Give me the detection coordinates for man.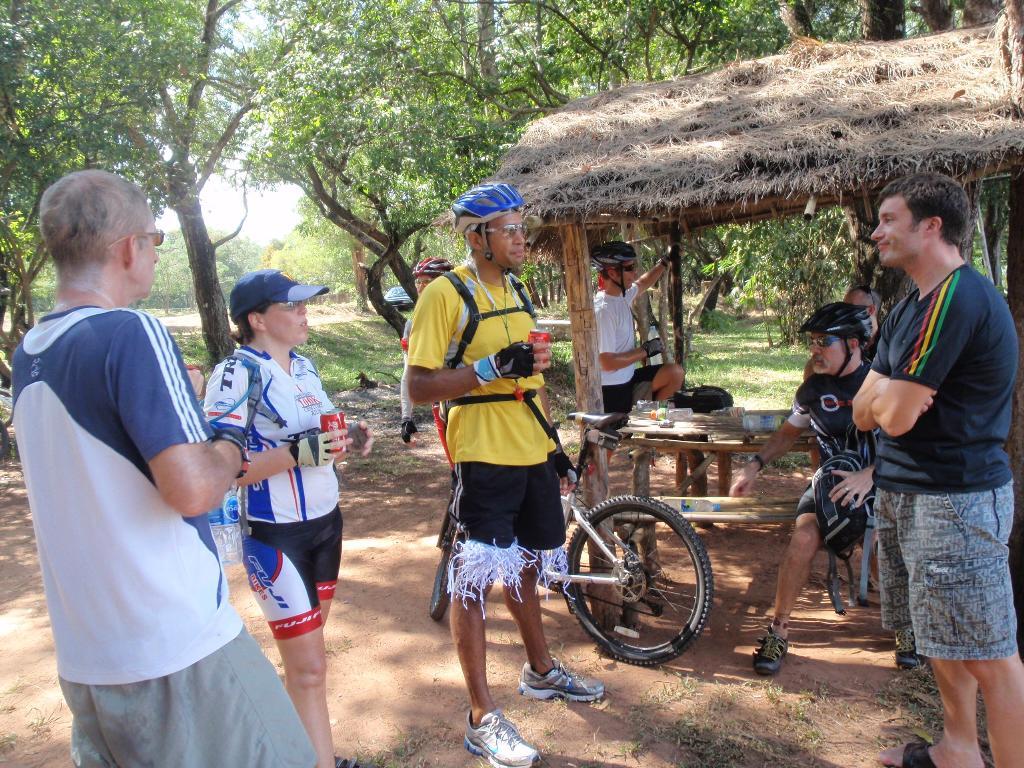
box(727, 304, 878, 676).
